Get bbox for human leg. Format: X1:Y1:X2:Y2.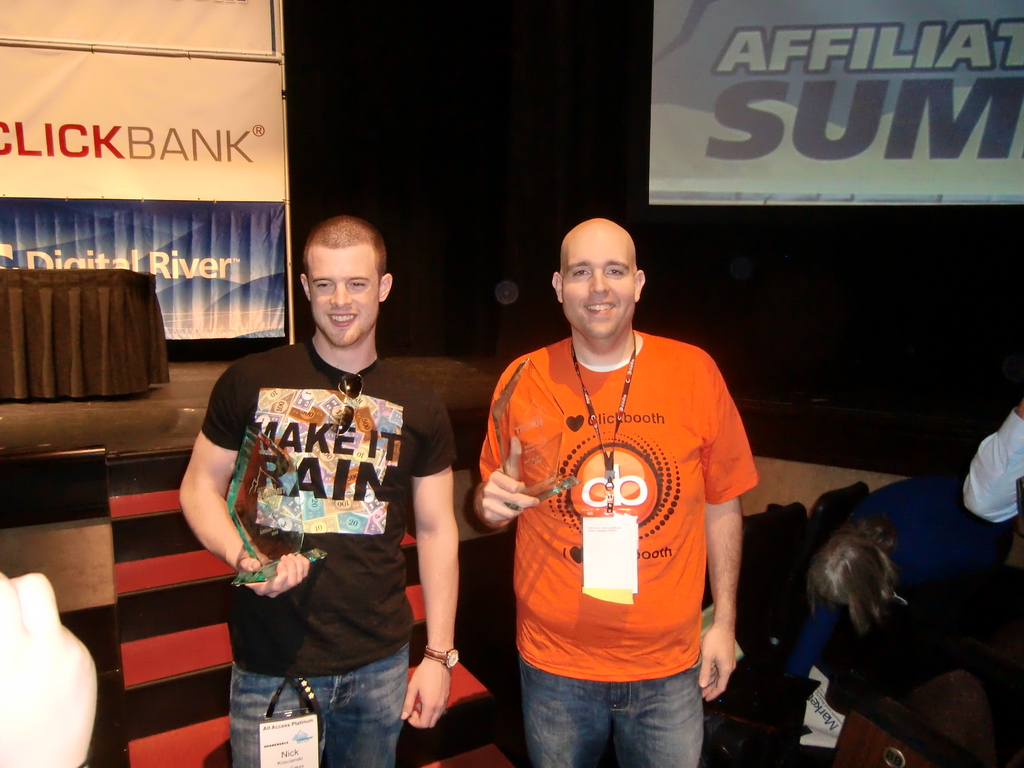
228:654:336:767.
